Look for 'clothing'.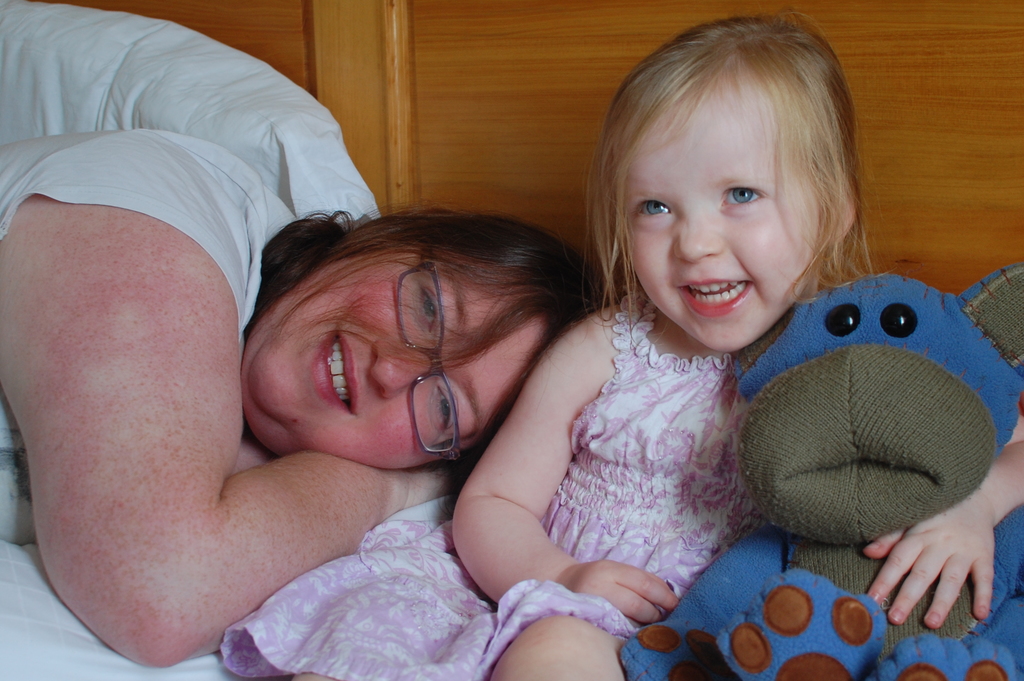
Found: (left=217, top=278, right=780, bottom=680).
